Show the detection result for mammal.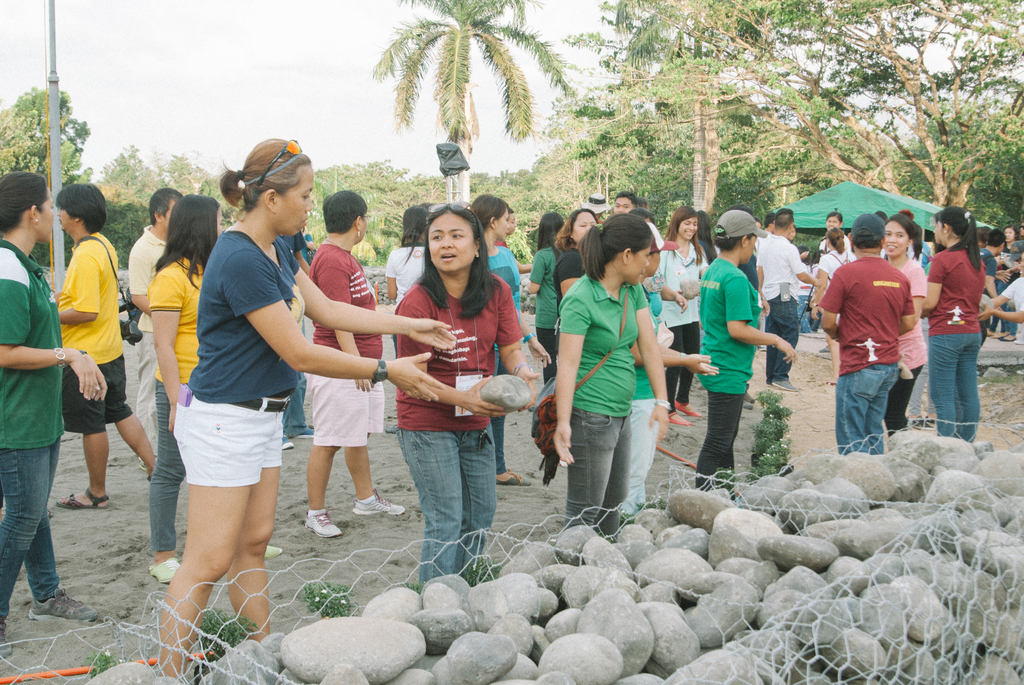
281:232:316:447.
